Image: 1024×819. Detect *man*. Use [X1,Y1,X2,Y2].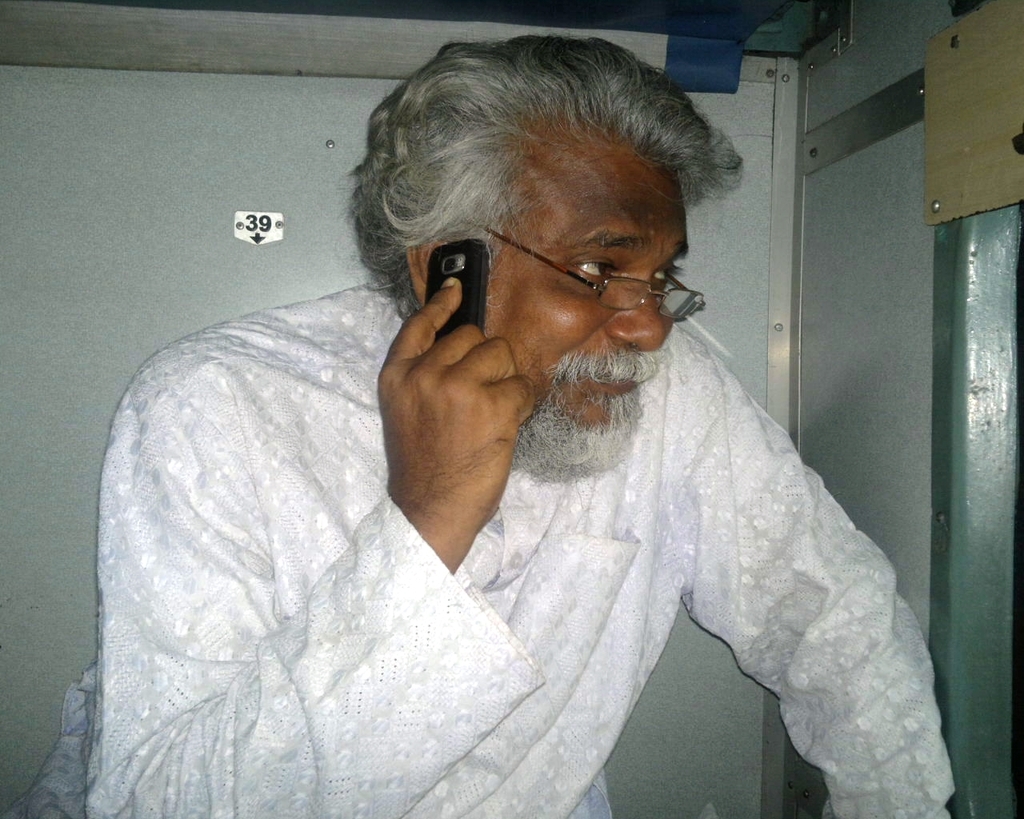
[103,69,985,768].
